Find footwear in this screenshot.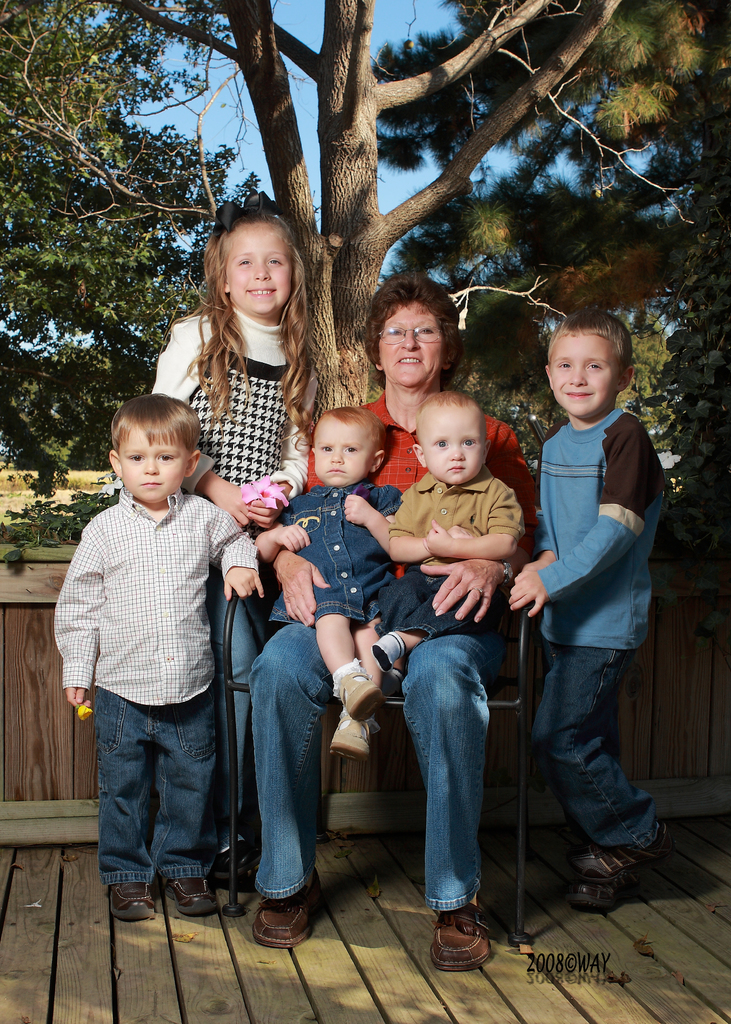
The bounding box for footwear is select_region(166, 876, 225, 918).
